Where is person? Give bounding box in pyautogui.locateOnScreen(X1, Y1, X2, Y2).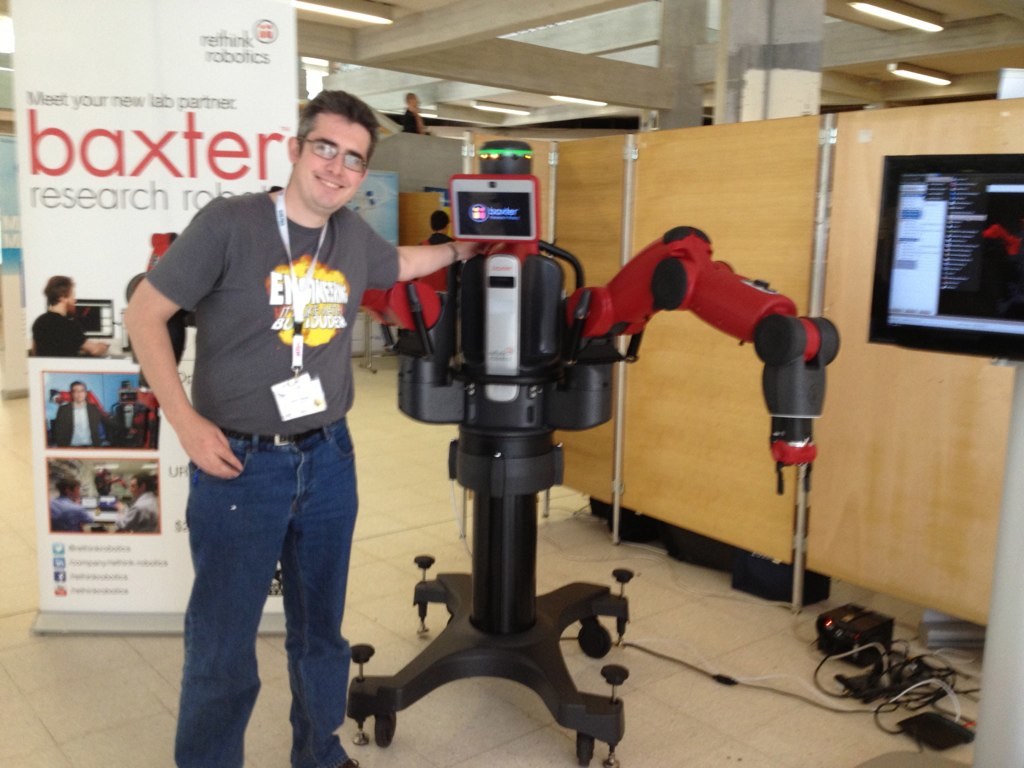
pyautogui.locateOnScreen(46, 470, 90, 531).
